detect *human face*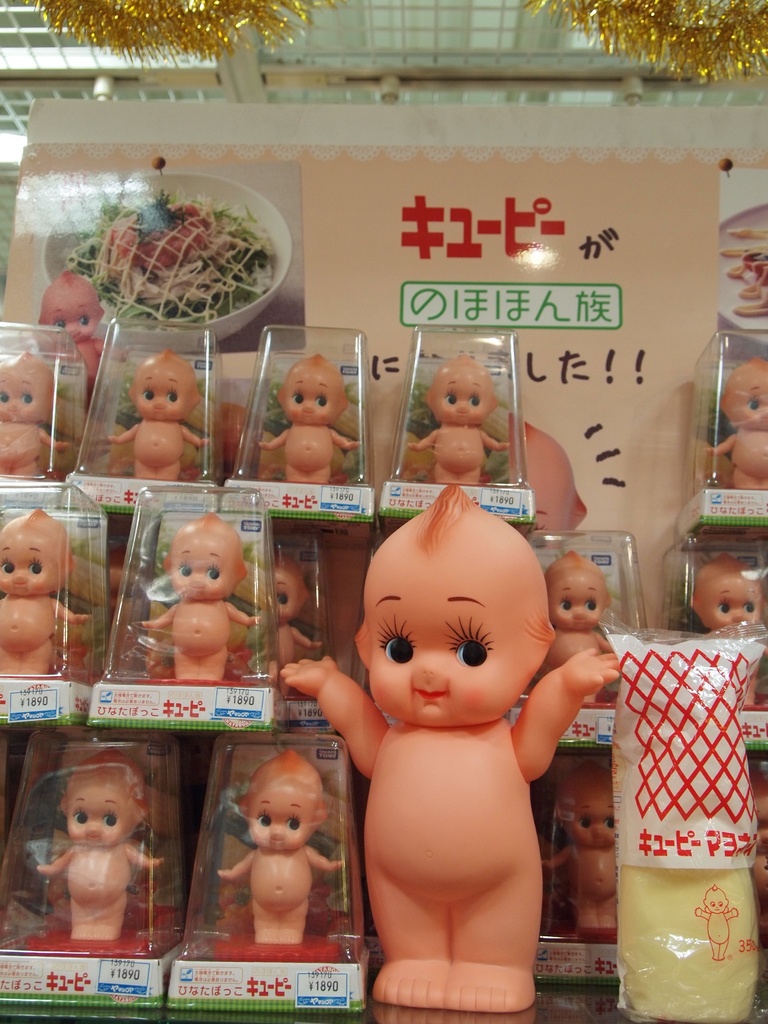
locate(285, 371, 338, 431)
